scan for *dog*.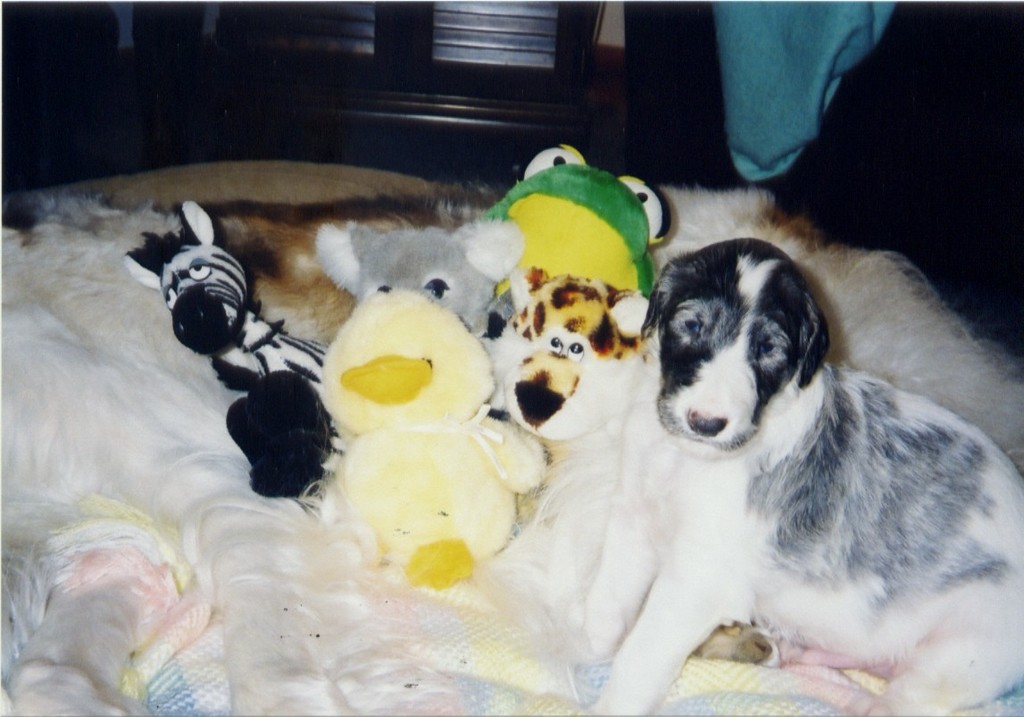
Scan result: {"x1": 568, "y1": 237, "x2": 1023, "y2": 716}.
